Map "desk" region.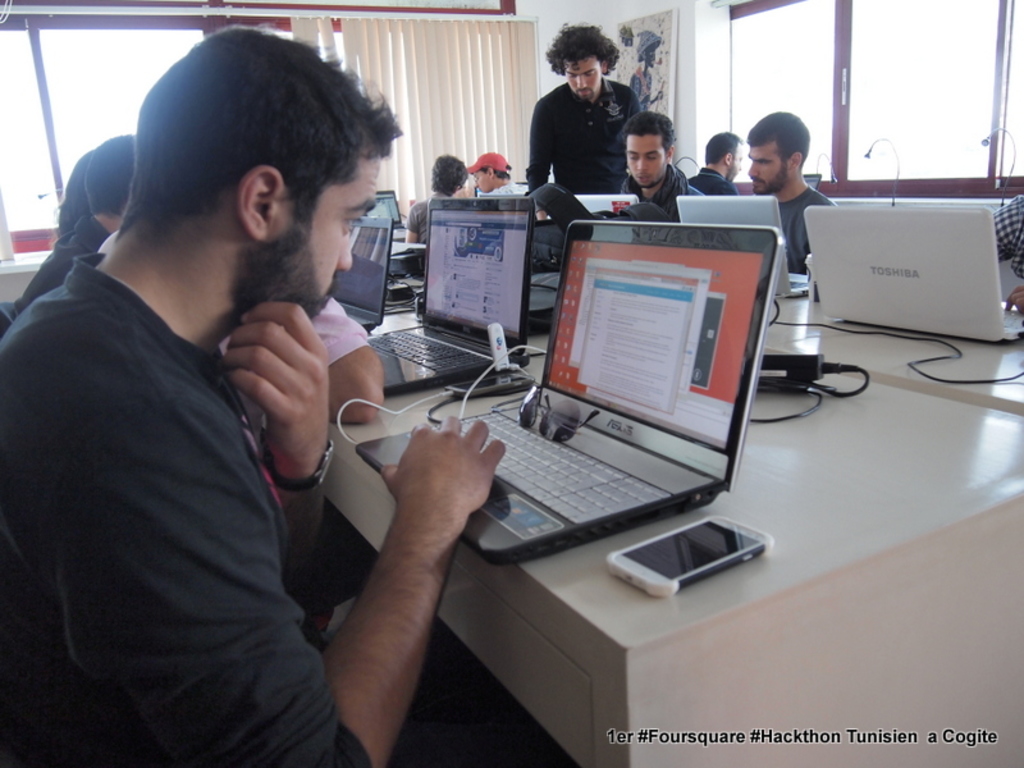
Mapped to rect(330, 278, 1023, 767).
